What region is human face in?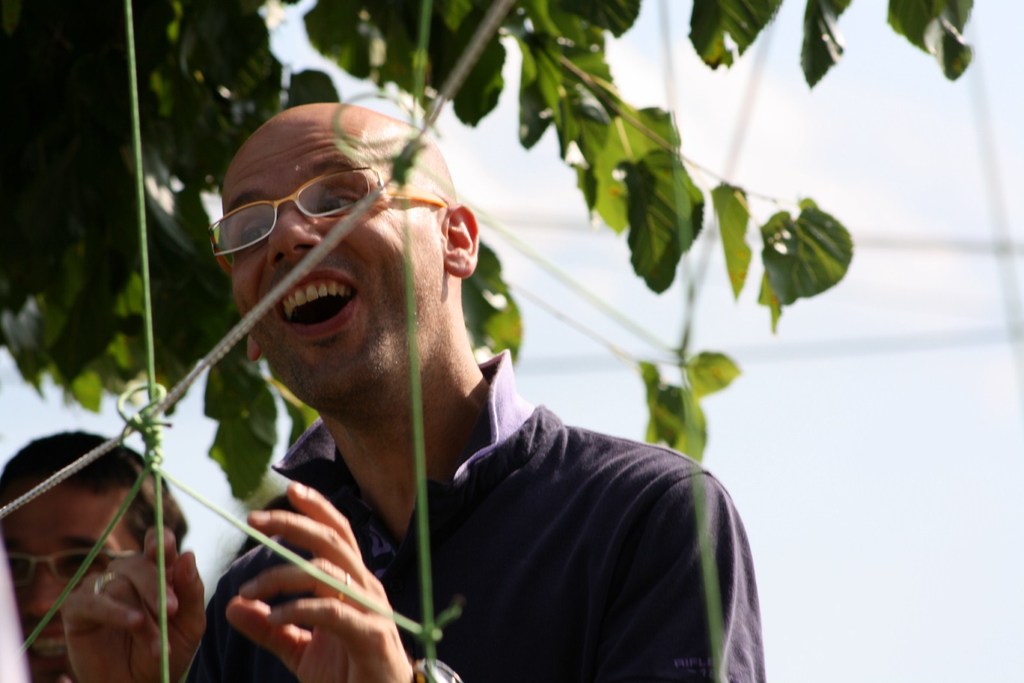
crop(217, 113, 438, 398).
